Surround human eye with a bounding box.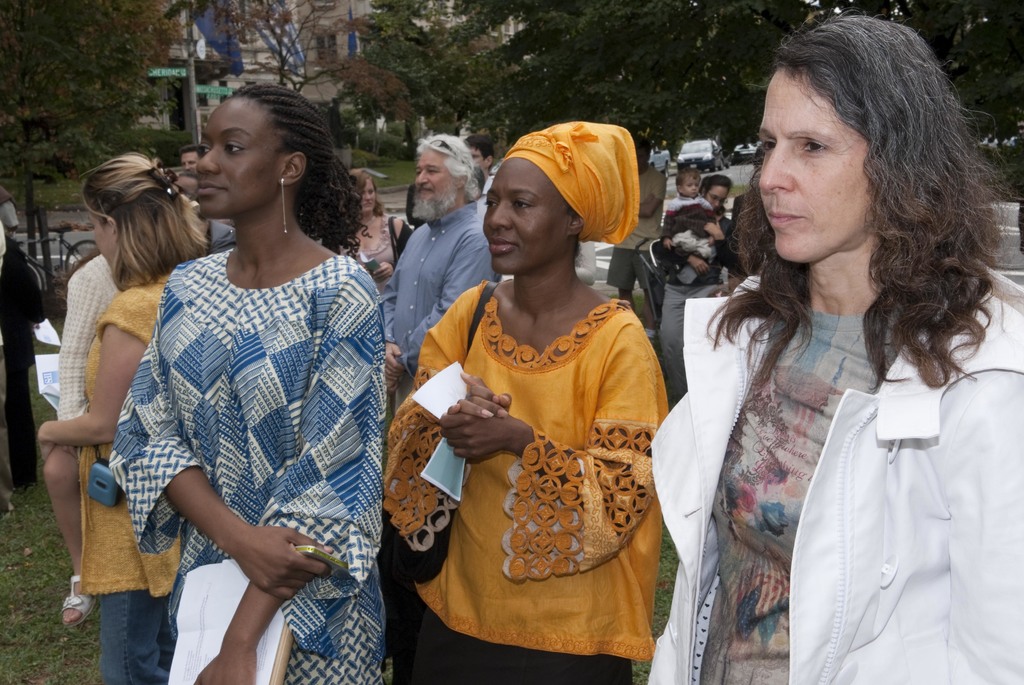
box(485, 194, 501, 210).
